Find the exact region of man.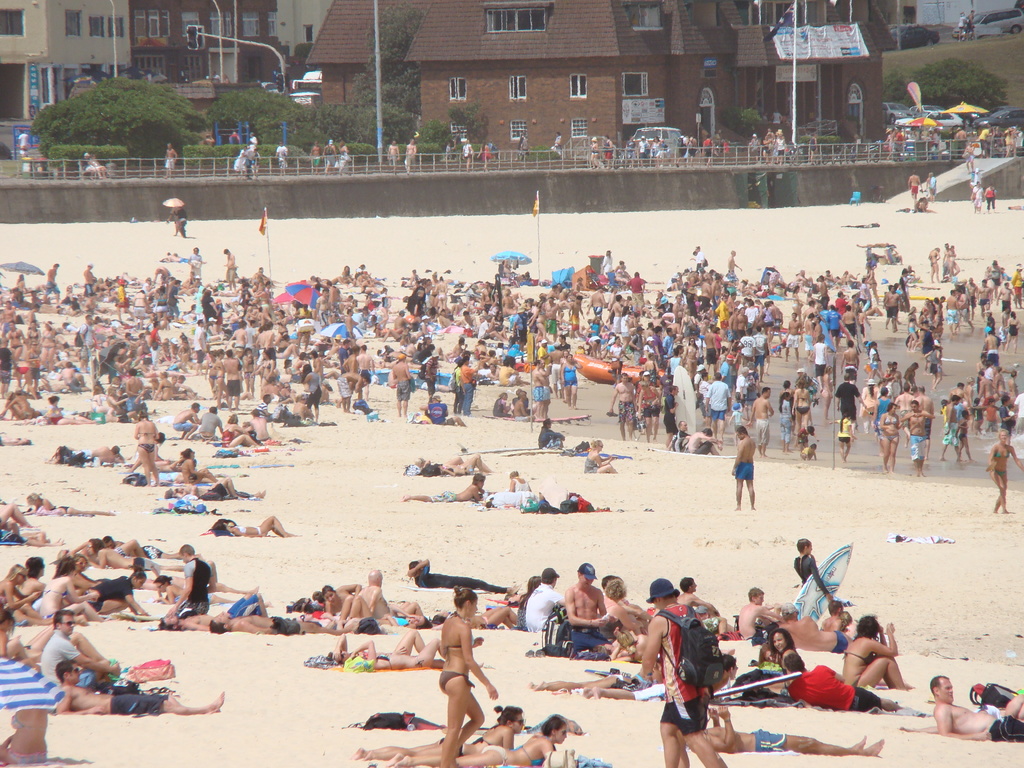
Exact region: bbox(748, 383, 769, 455).
